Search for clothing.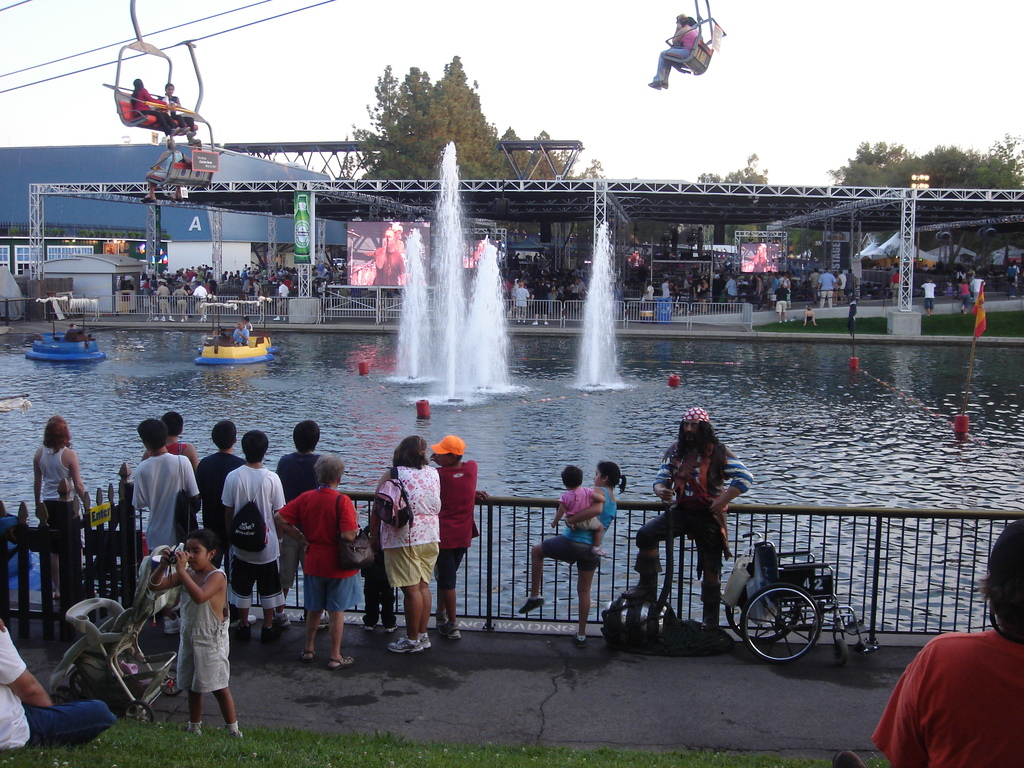
Found at bbox=[923, 277, 934, 308].
